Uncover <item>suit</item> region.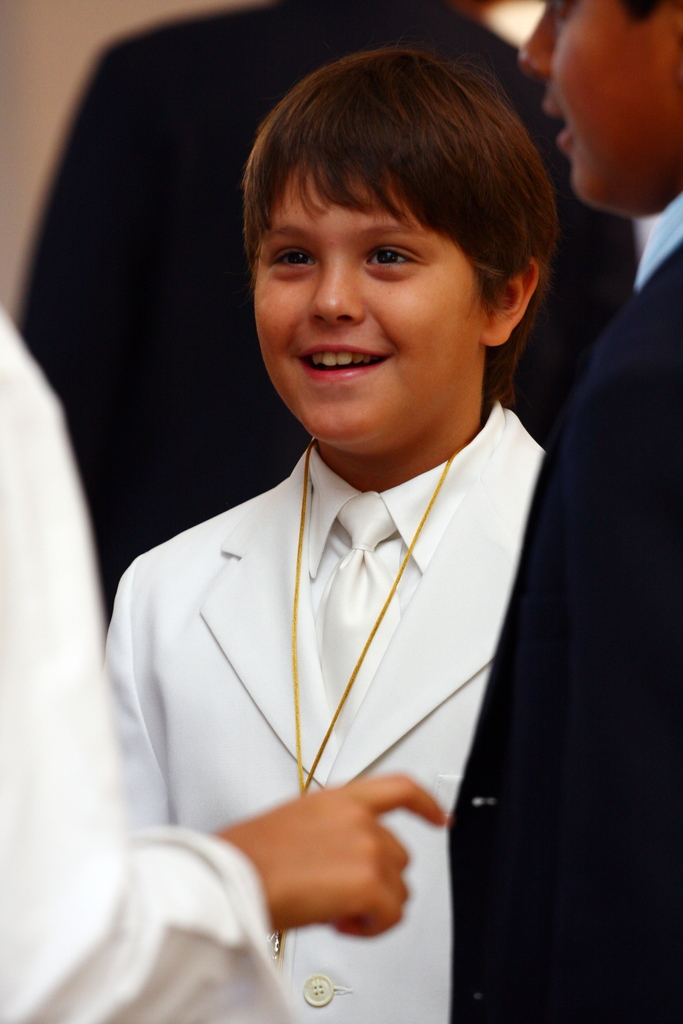
Uncovered: [left=440, top=184, right=682, bottom=898].
